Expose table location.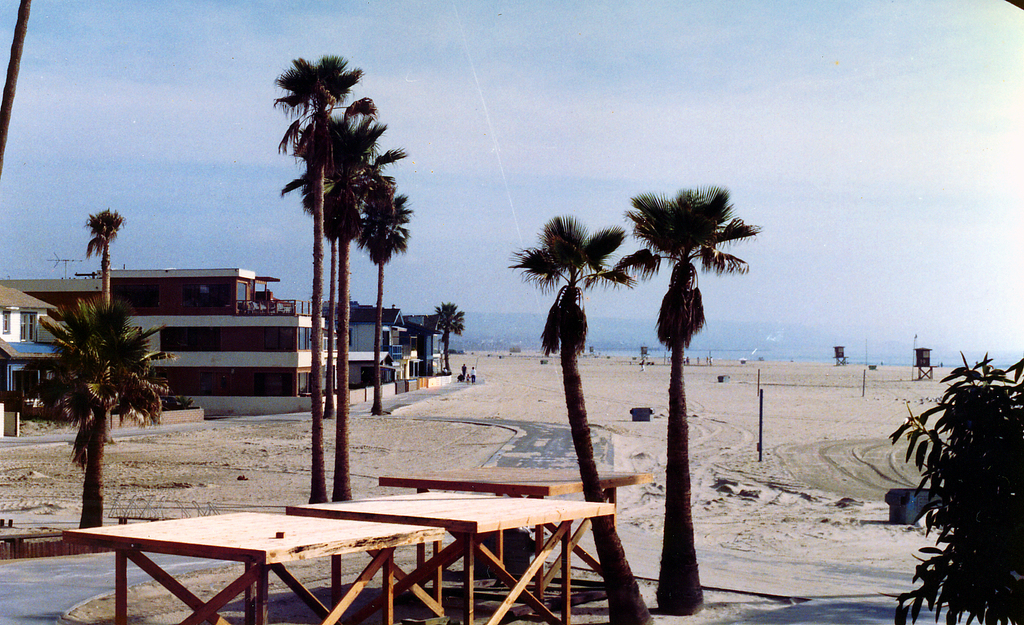
Exposed at 378 465 653 599.
